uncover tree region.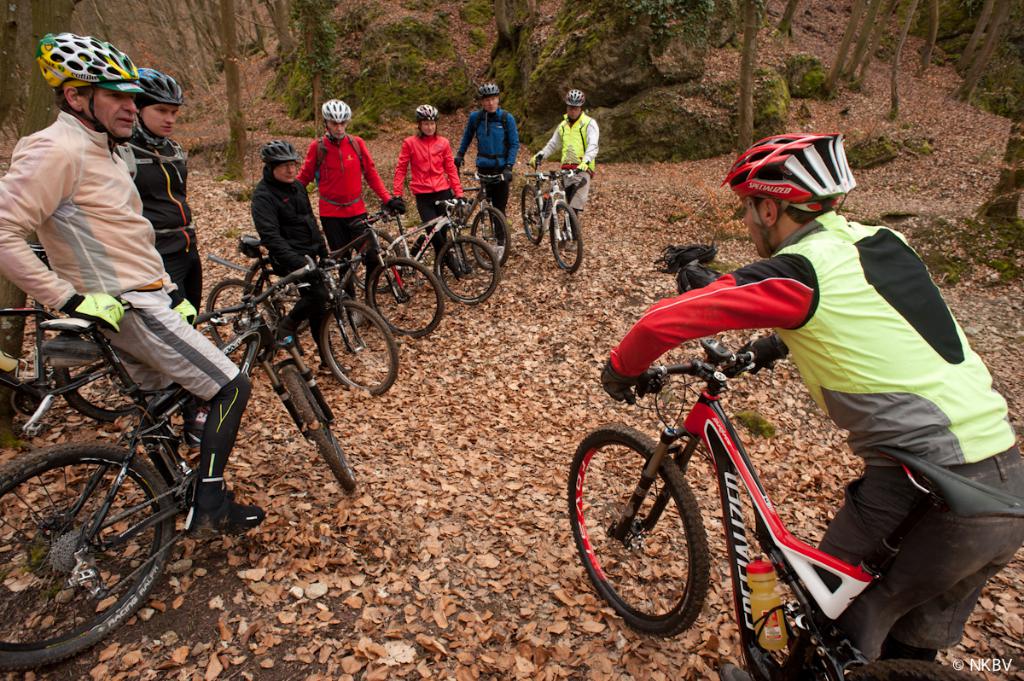
Uncovered: Rect(842, 0, 883, 77).
